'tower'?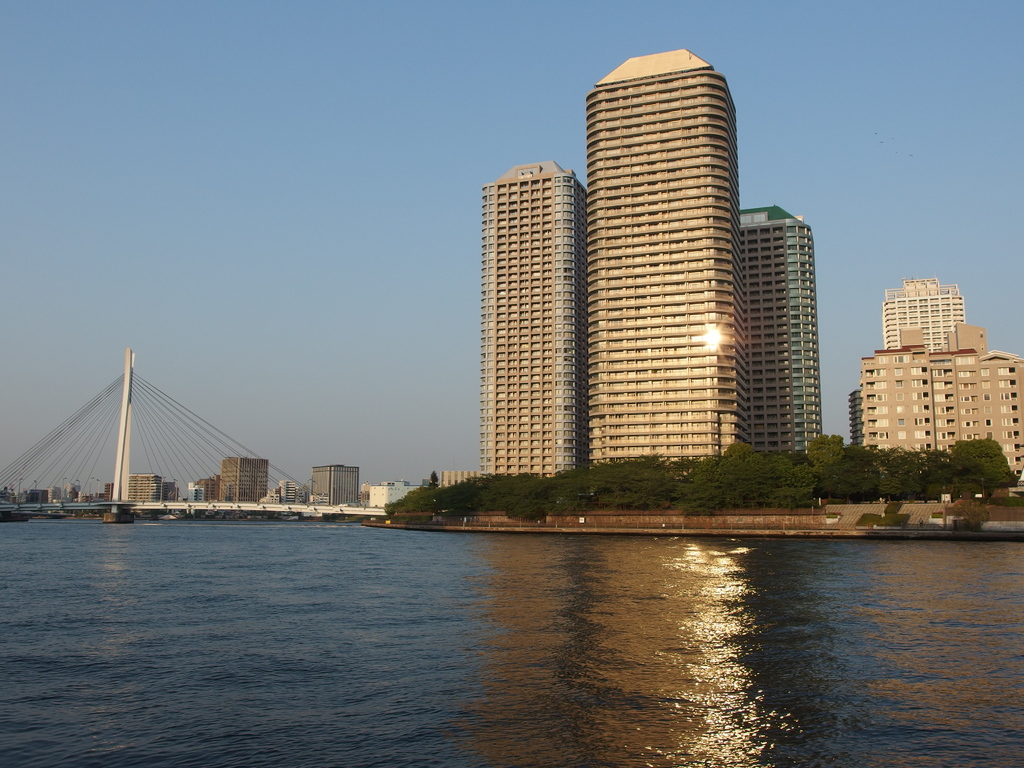
l=478, t=47, r=825, b=470
